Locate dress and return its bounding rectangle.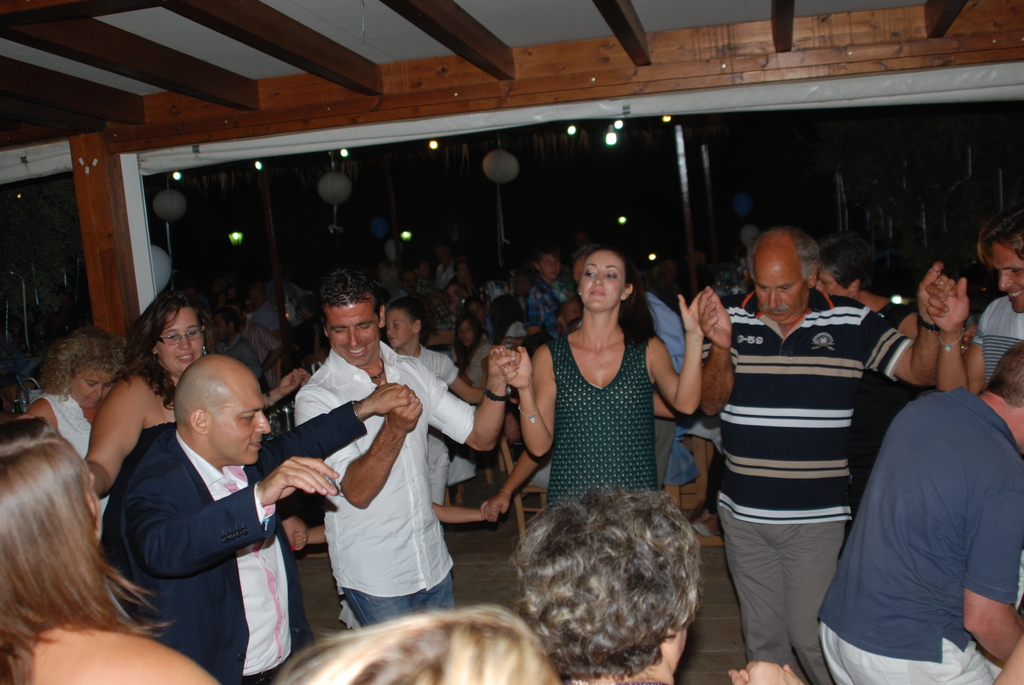
detection(535, 316, 676, 524).
